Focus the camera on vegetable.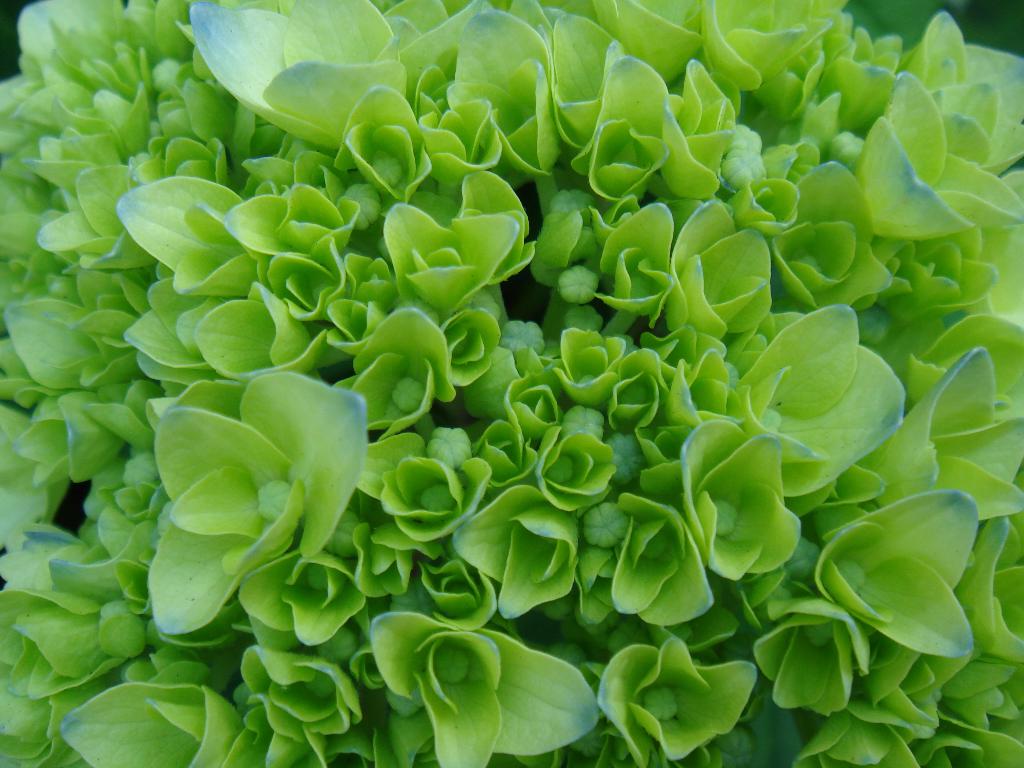
Focus region: x1=580, y1=637, x2=776, y2=758.
